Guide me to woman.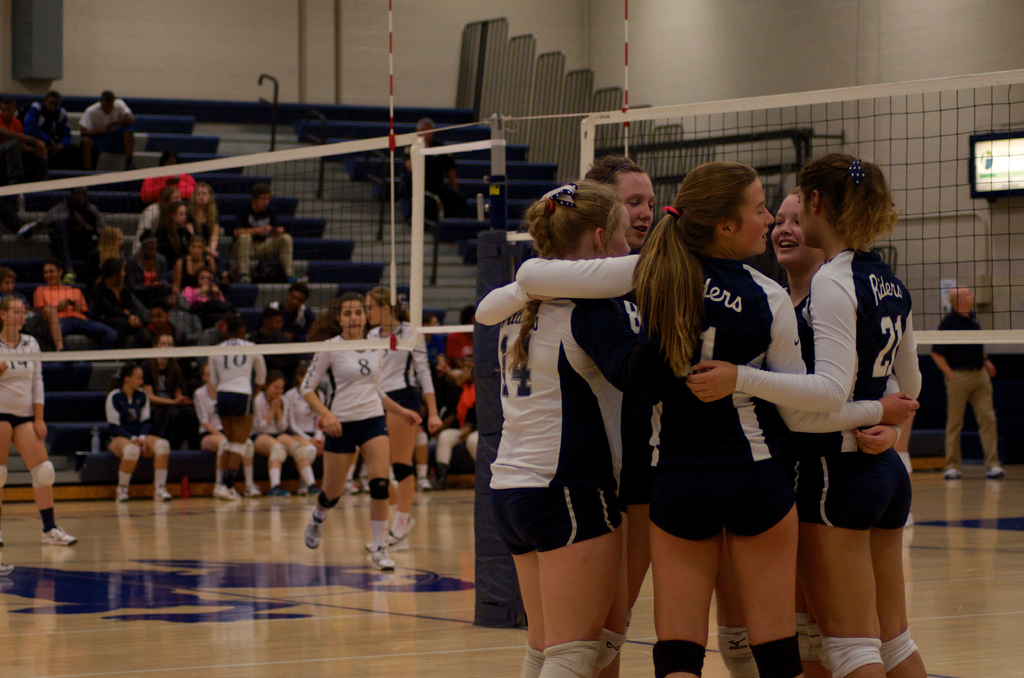
Guidance: <box>726,151,924,666</box>.
